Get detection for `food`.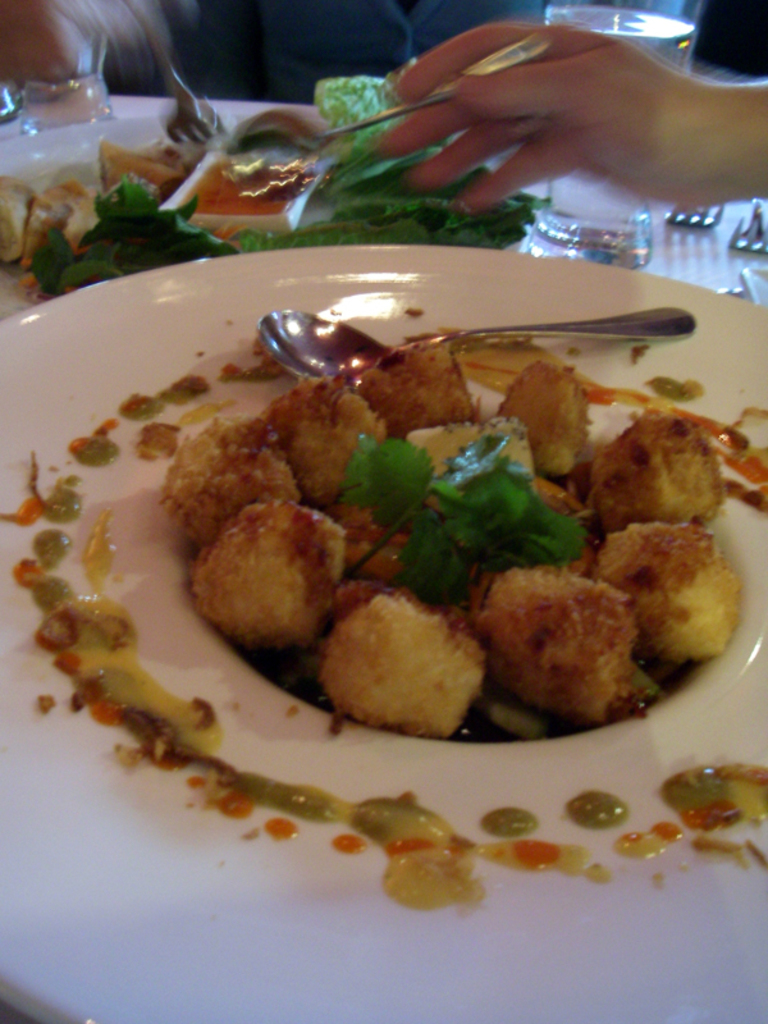
Detection: bbox=[0, 305, 767, 913].
